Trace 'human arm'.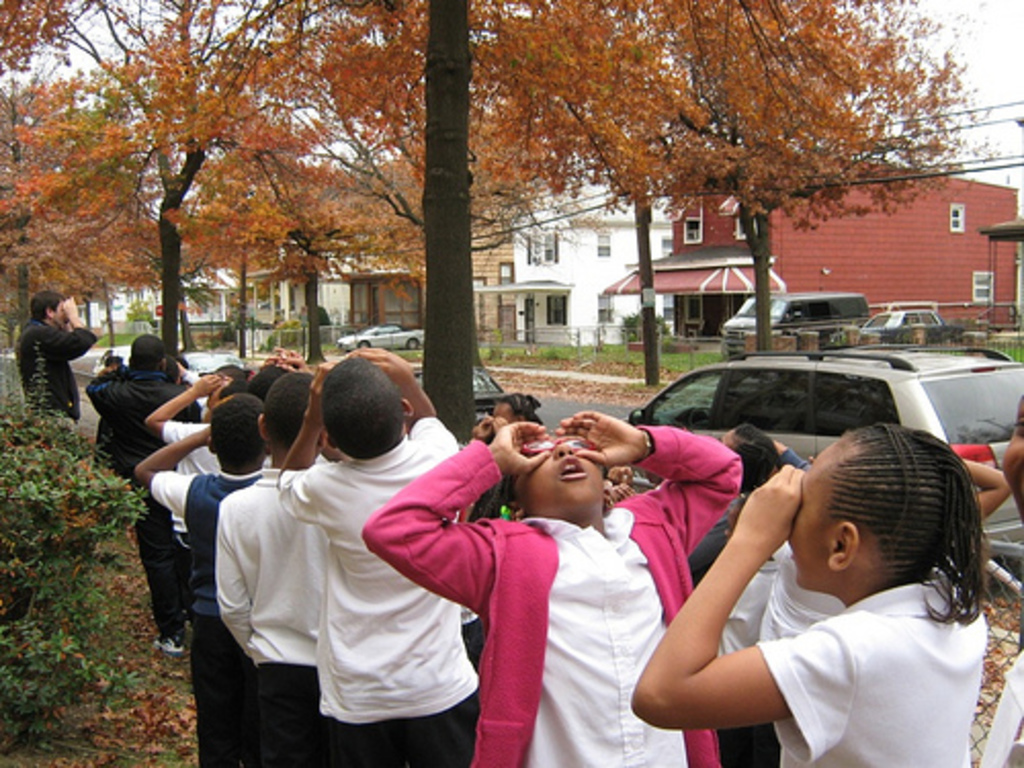
Traced to bbox(956, 457, 1022, 528).
